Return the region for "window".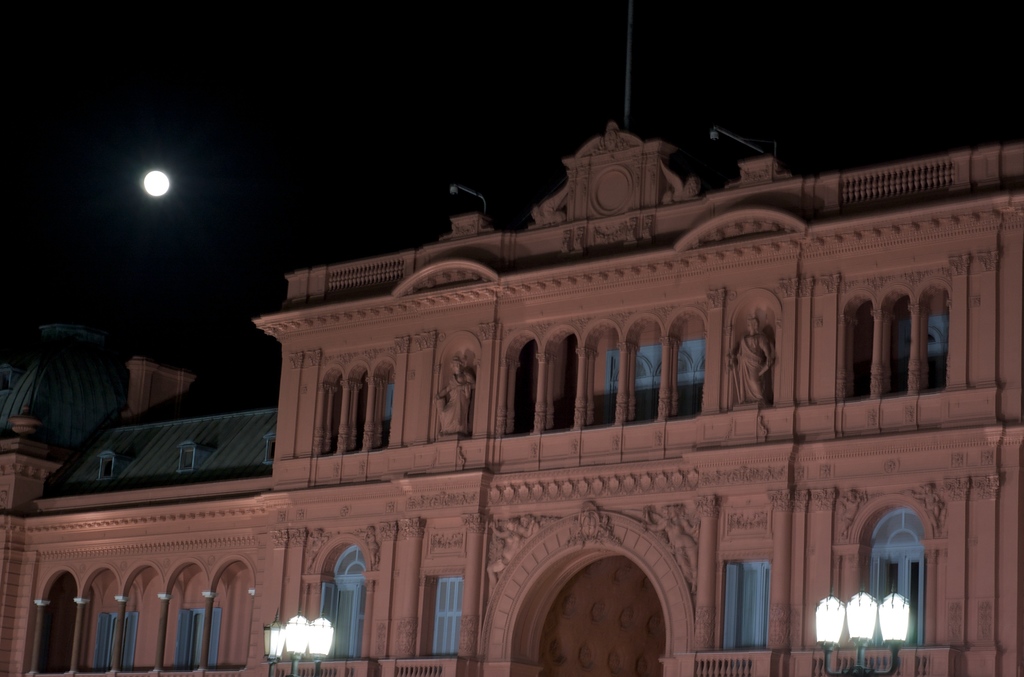
locate(605, 340, 703, 423).
